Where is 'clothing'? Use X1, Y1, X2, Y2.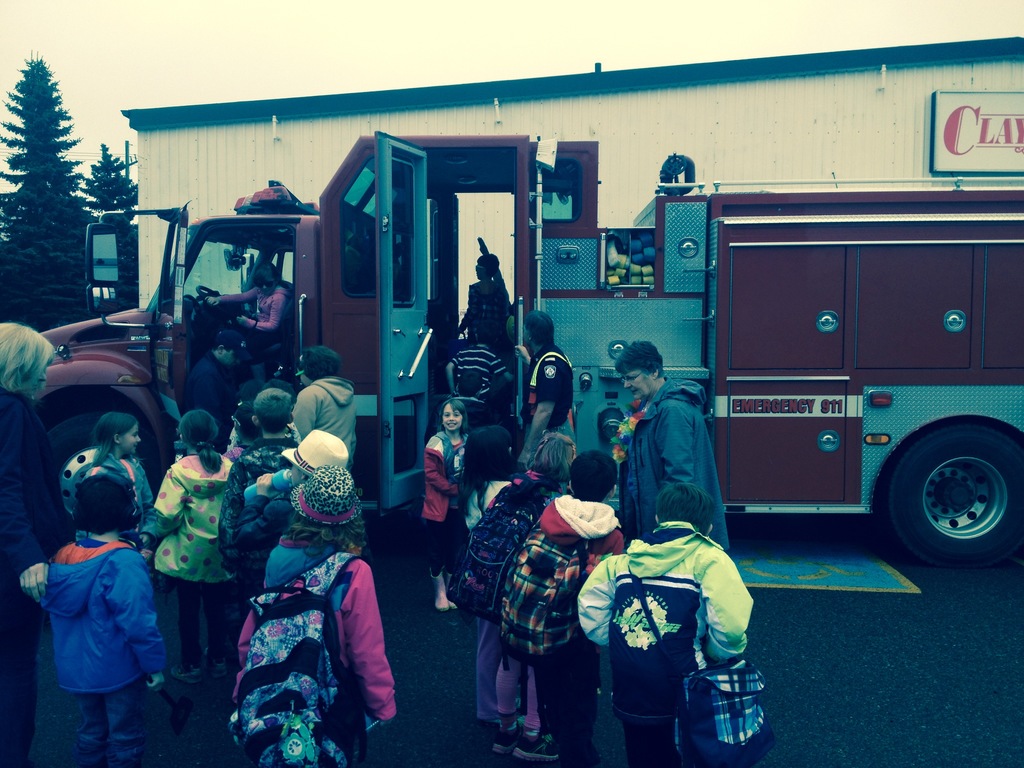
491, 462, 568, 716.
